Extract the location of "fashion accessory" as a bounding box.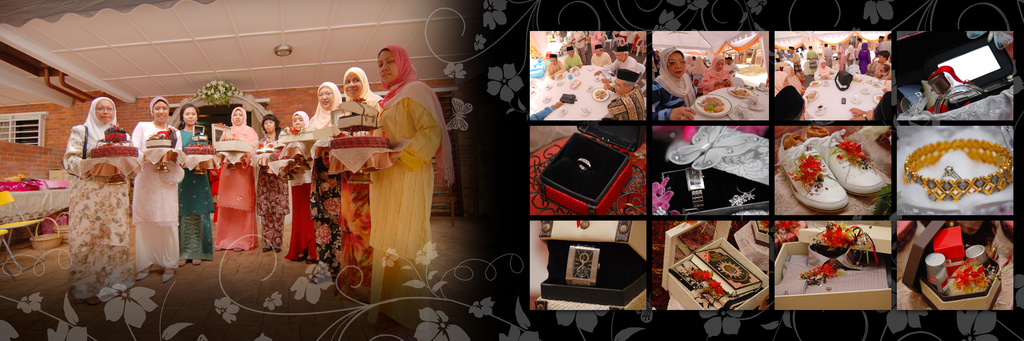
left=680, top=115, right=685, bottom=119.
